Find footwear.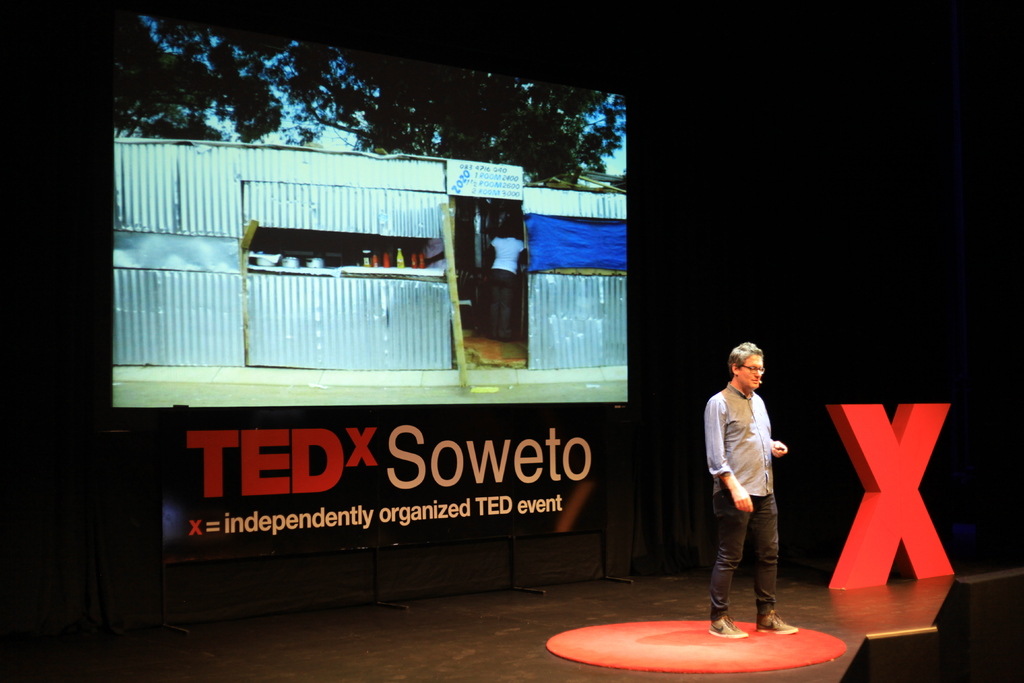
[756, 611, 796, 636].
